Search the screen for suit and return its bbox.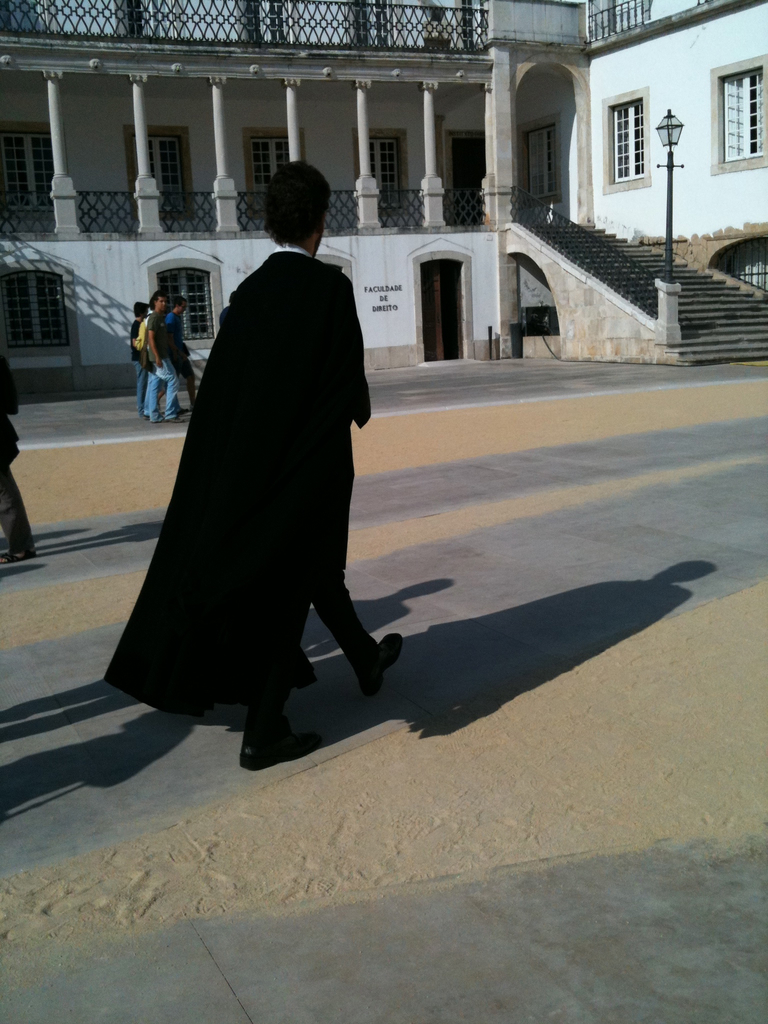
Found: left=188, top=193, right=378, bottom=701.
